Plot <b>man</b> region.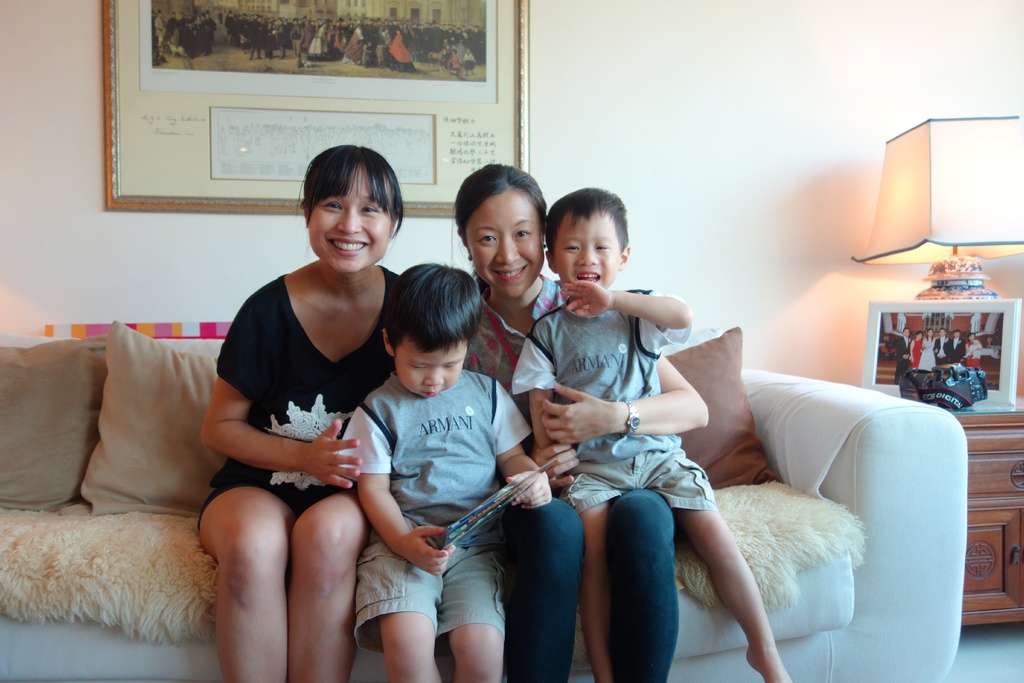
Plotted at [945,328,965,365].
